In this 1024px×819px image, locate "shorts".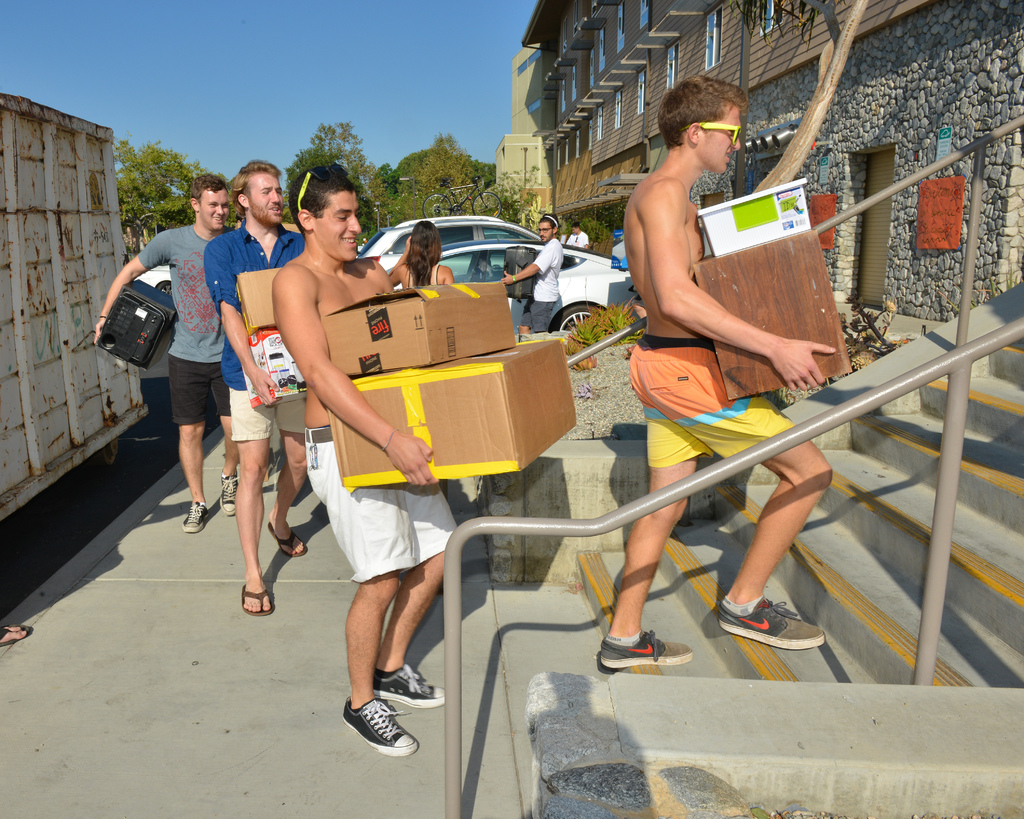
Bounding box: 625/333/789/470.
